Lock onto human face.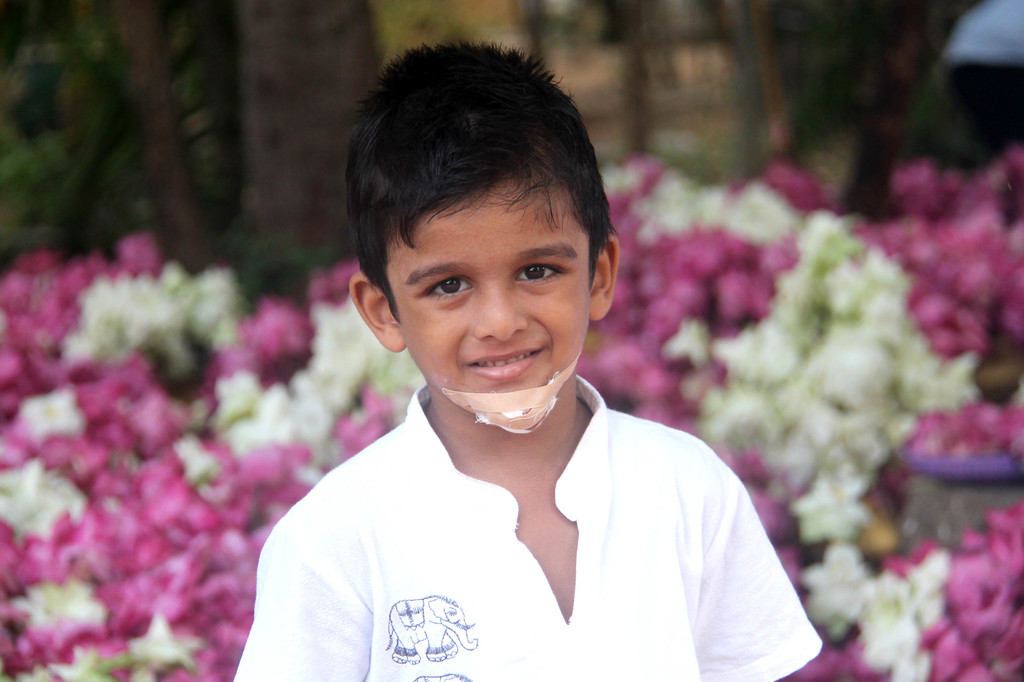
Locked: [left=390, top=188, right=589, bottom=430].
